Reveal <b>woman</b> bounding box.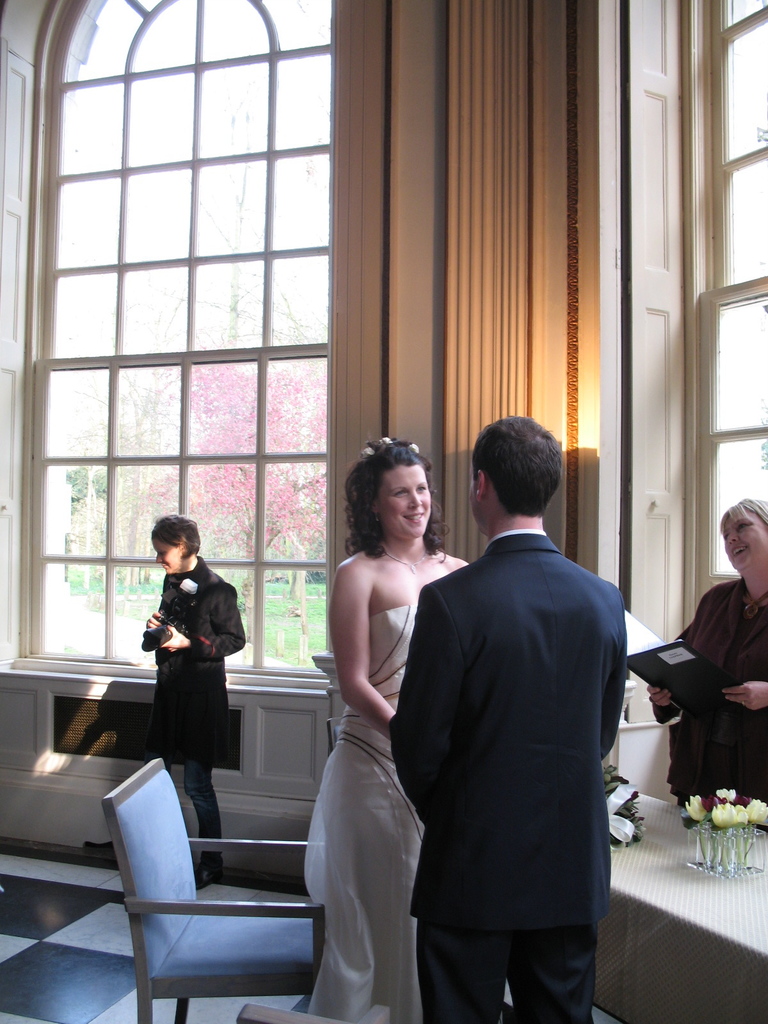
Revealed: 646, 500, 767, 830.
